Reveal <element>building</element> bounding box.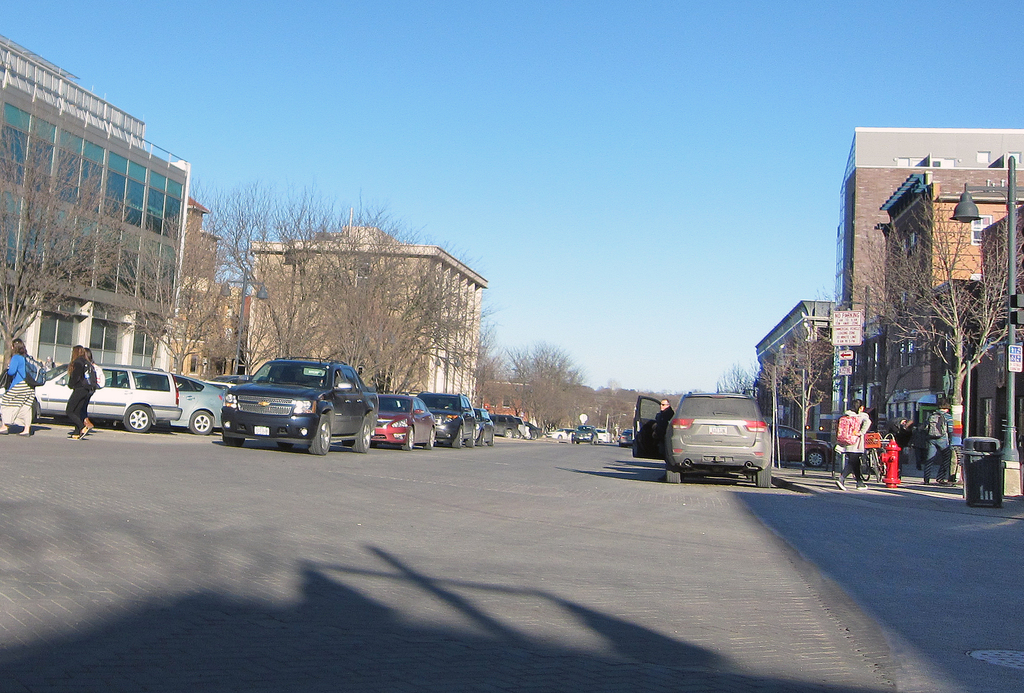
Revealed: 184, 200, 250, 373.
